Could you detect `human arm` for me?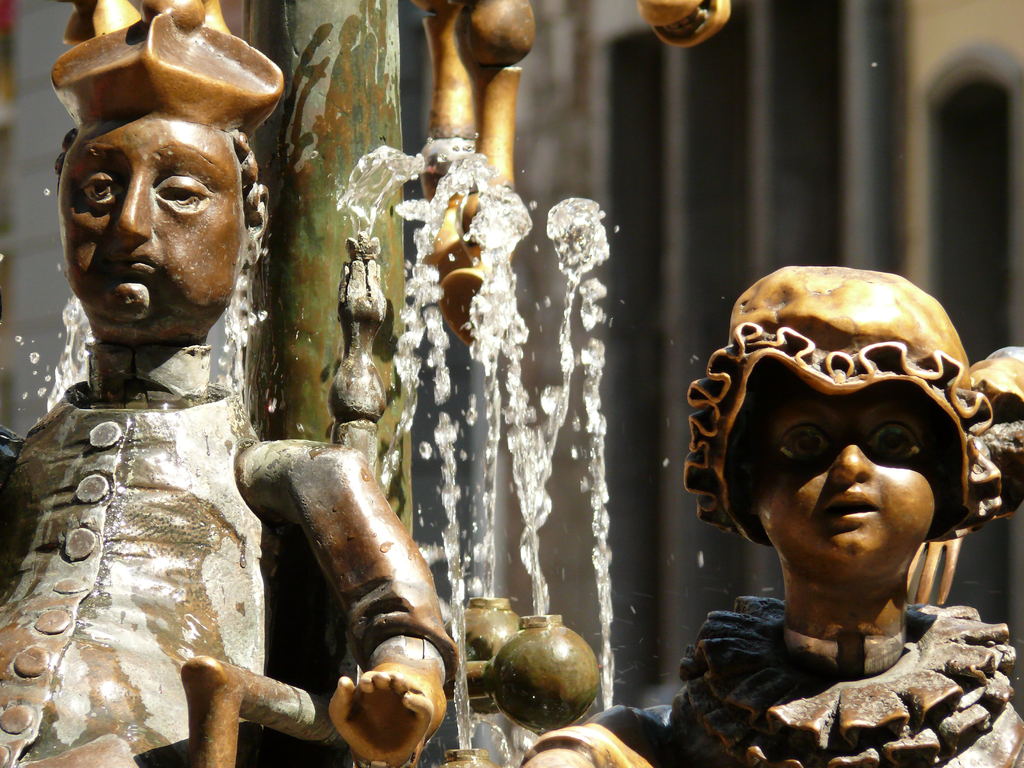
Detection result: [516,688,678,767].
